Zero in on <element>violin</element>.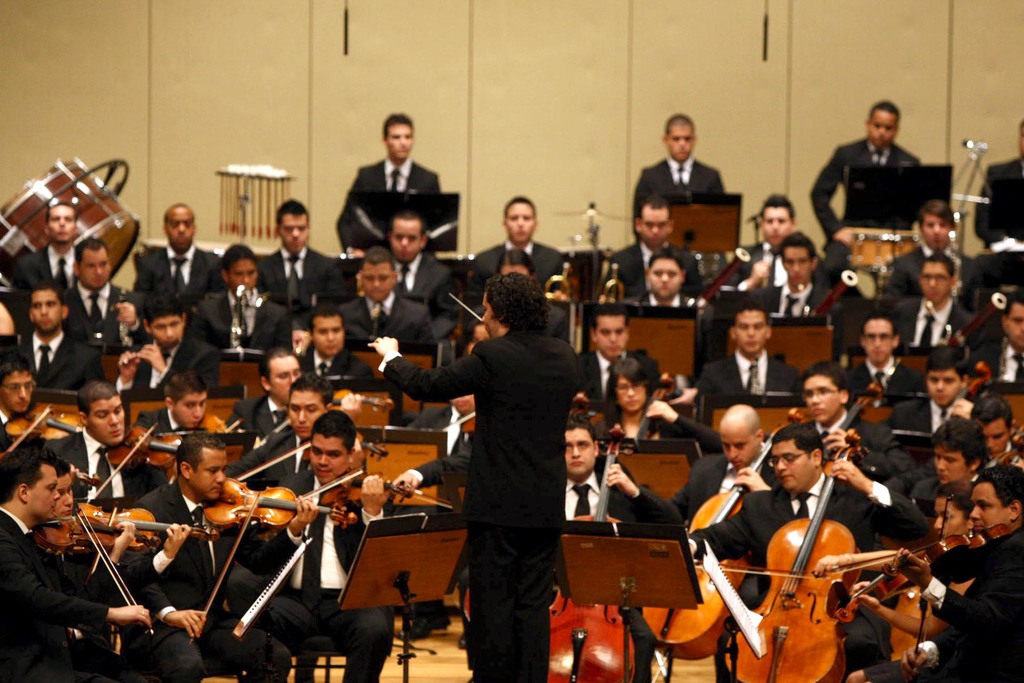
Zeroed in: {"x1": 543, "y1": 422, "x2": 636, "y2": 682}.
